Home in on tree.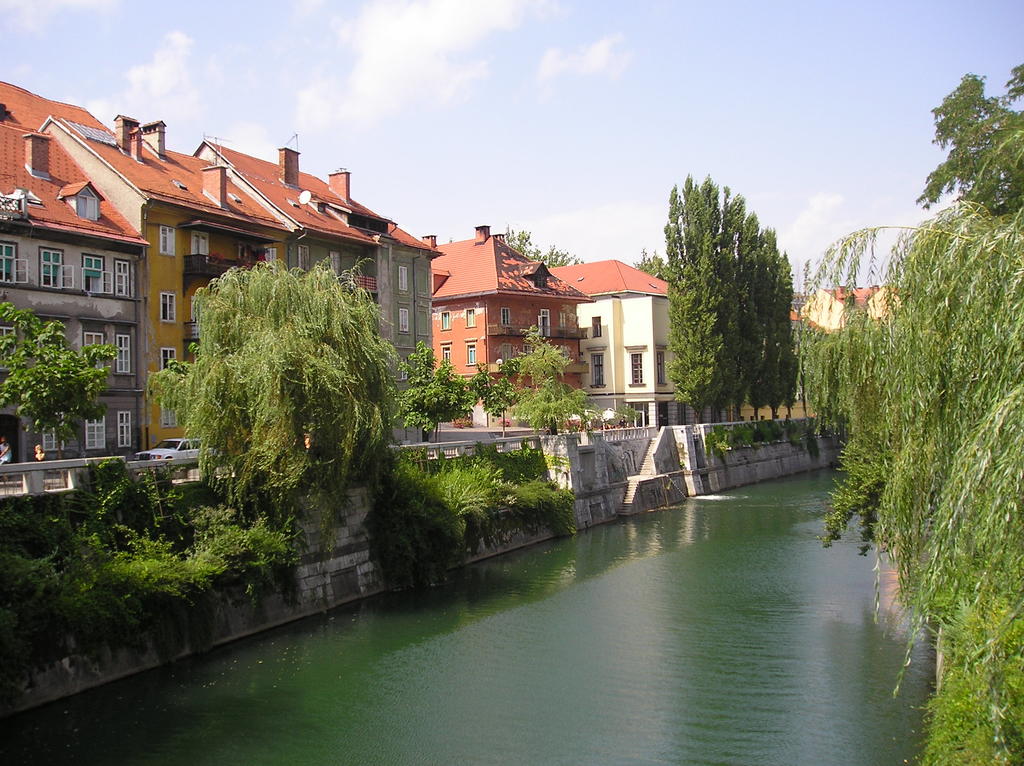
Homed in at <box>511,325,624,438</box>.
